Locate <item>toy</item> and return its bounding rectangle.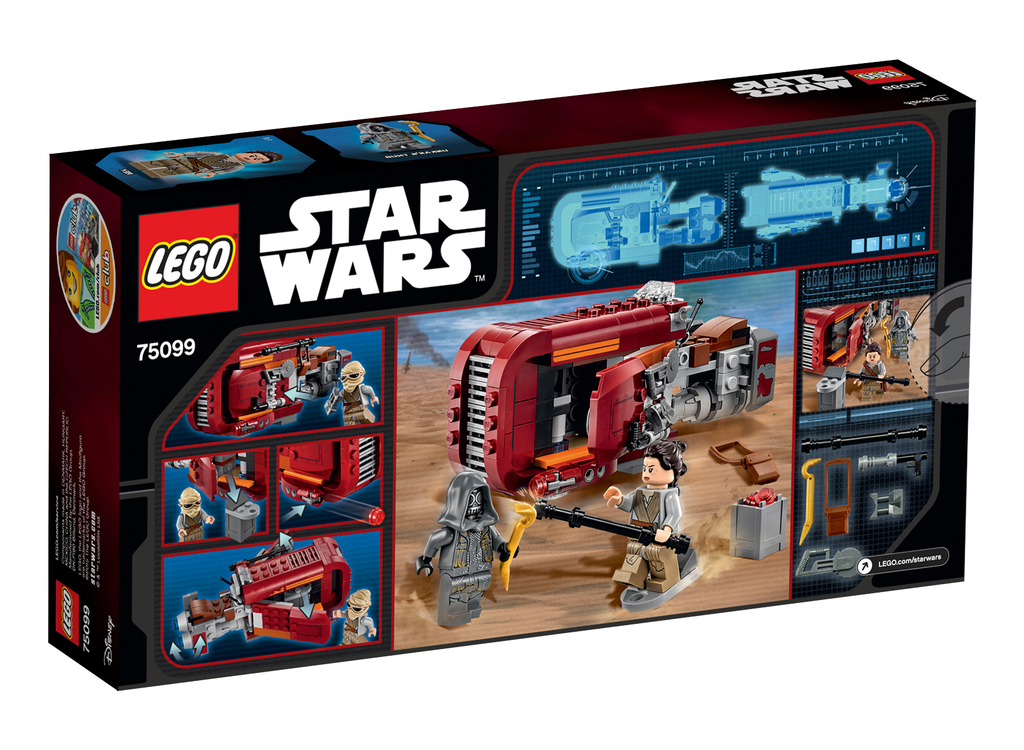
box=[417, 472, 536, 628].
